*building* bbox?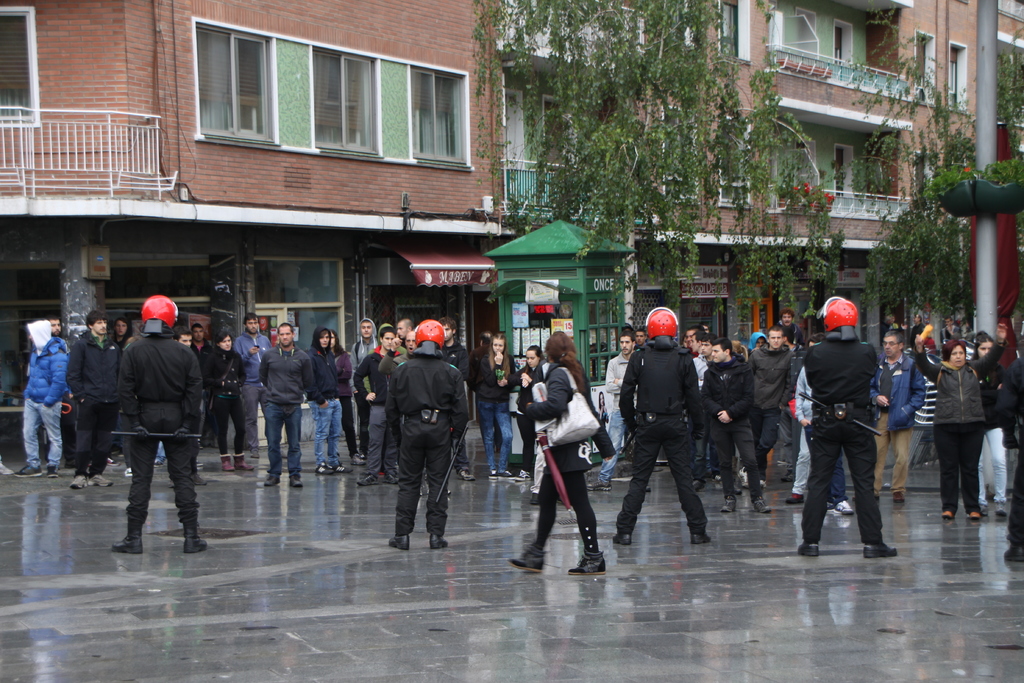
BBox(504, 0, 1023, 346)
